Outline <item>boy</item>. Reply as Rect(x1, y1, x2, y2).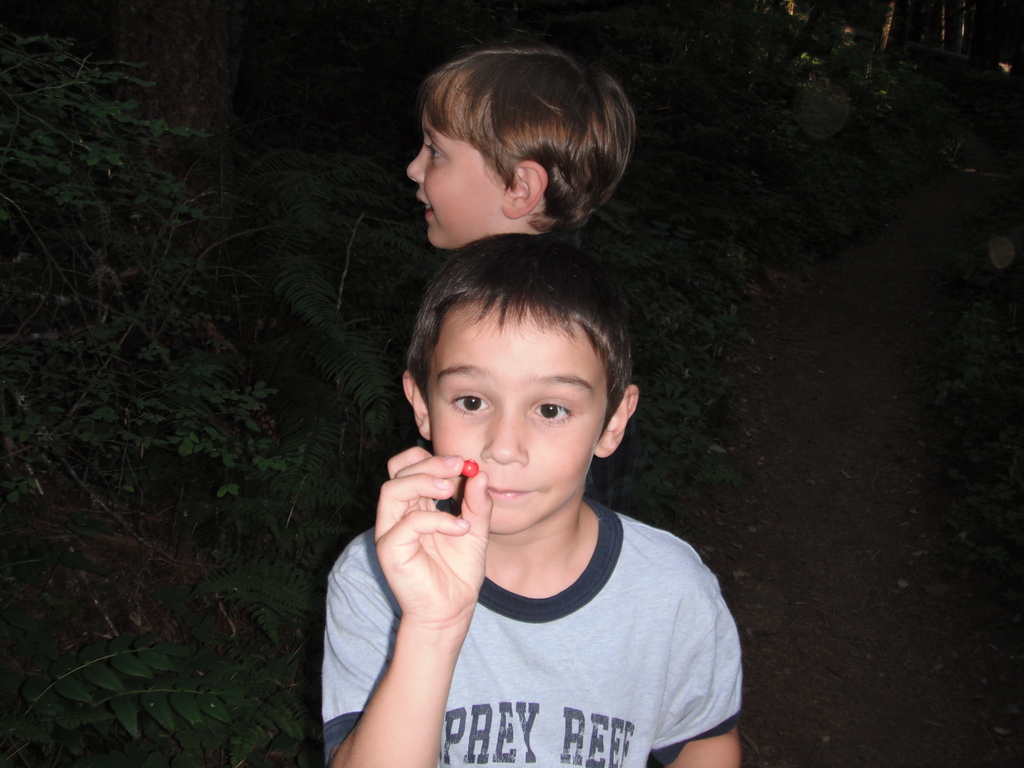
Rect(406, 29, 649, 516).
